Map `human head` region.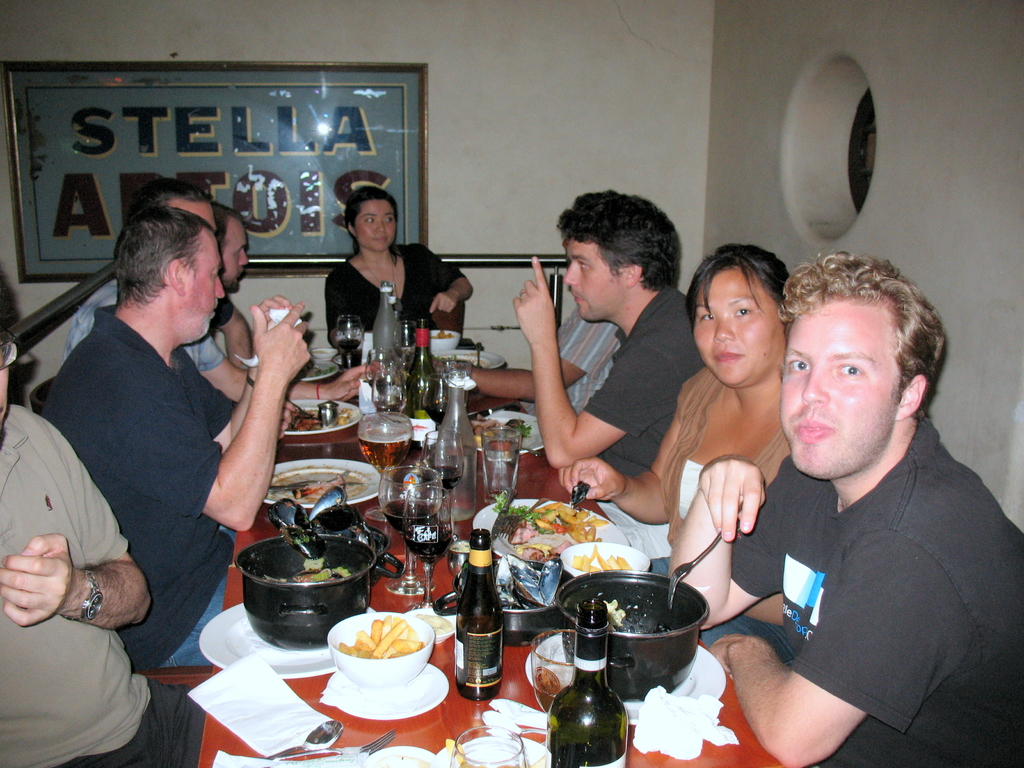
Mapped to left=686, top=246, right=796, bottom=388.
